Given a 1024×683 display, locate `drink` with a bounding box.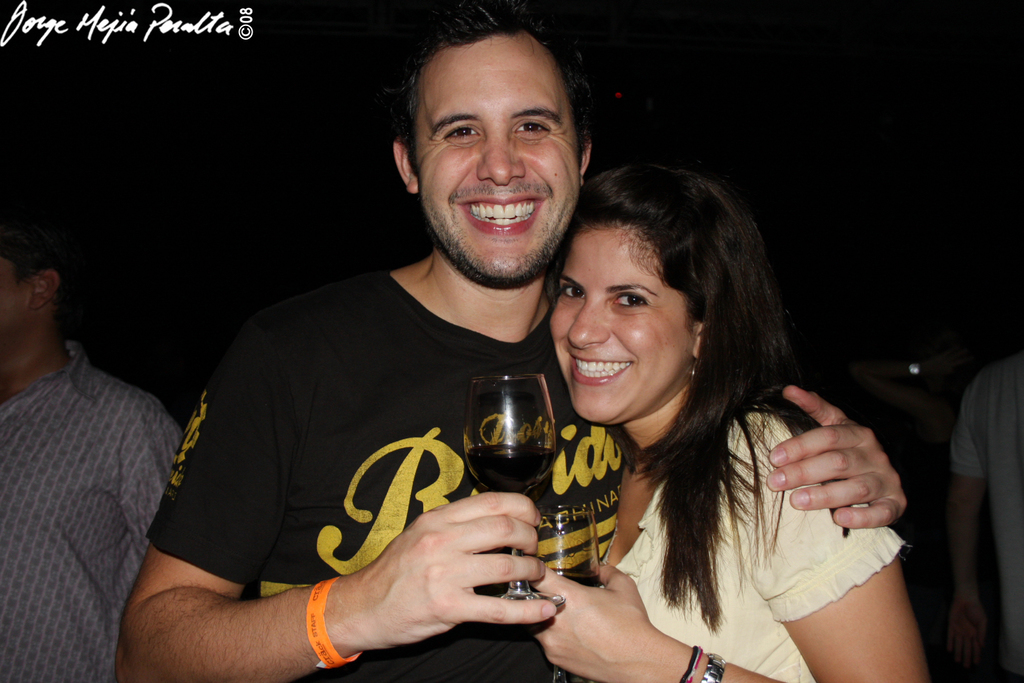
Located: {"x1": 473, "y1": 443, "x2": 559, "y2": 494}.
